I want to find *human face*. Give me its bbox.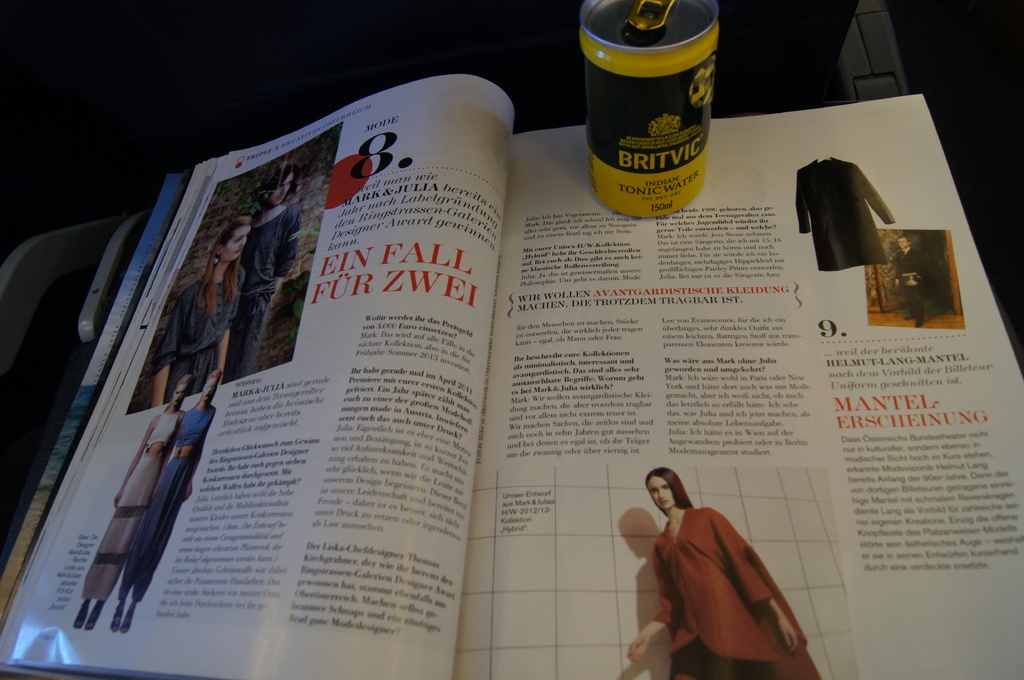
269:177:294:206.
